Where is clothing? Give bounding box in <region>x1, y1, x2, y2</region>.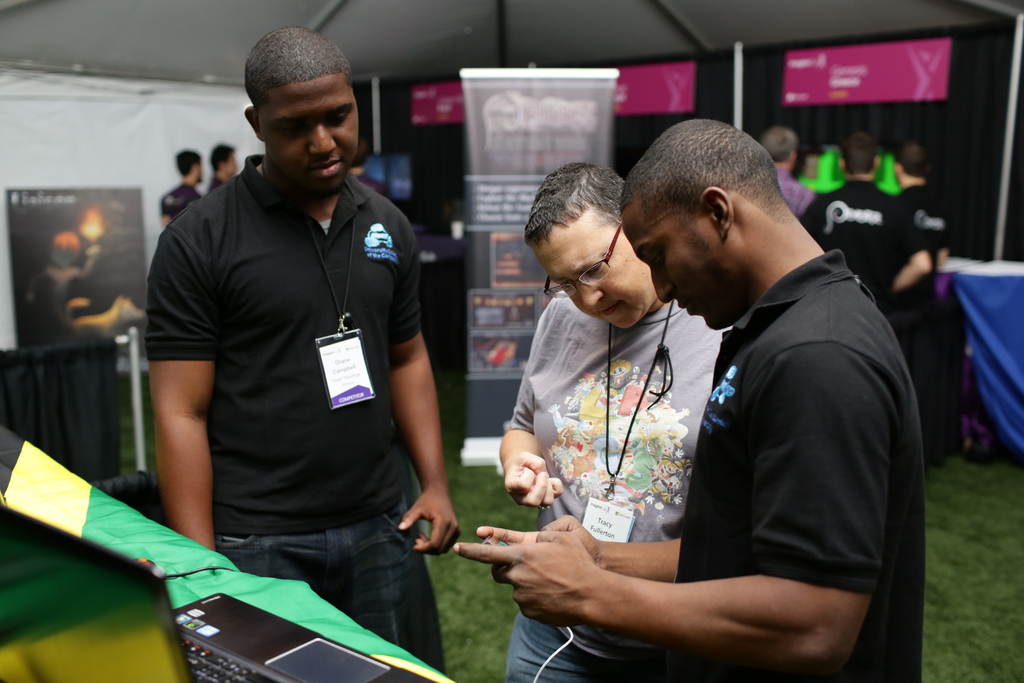
<region>157, 190, 203, 210</region>.
